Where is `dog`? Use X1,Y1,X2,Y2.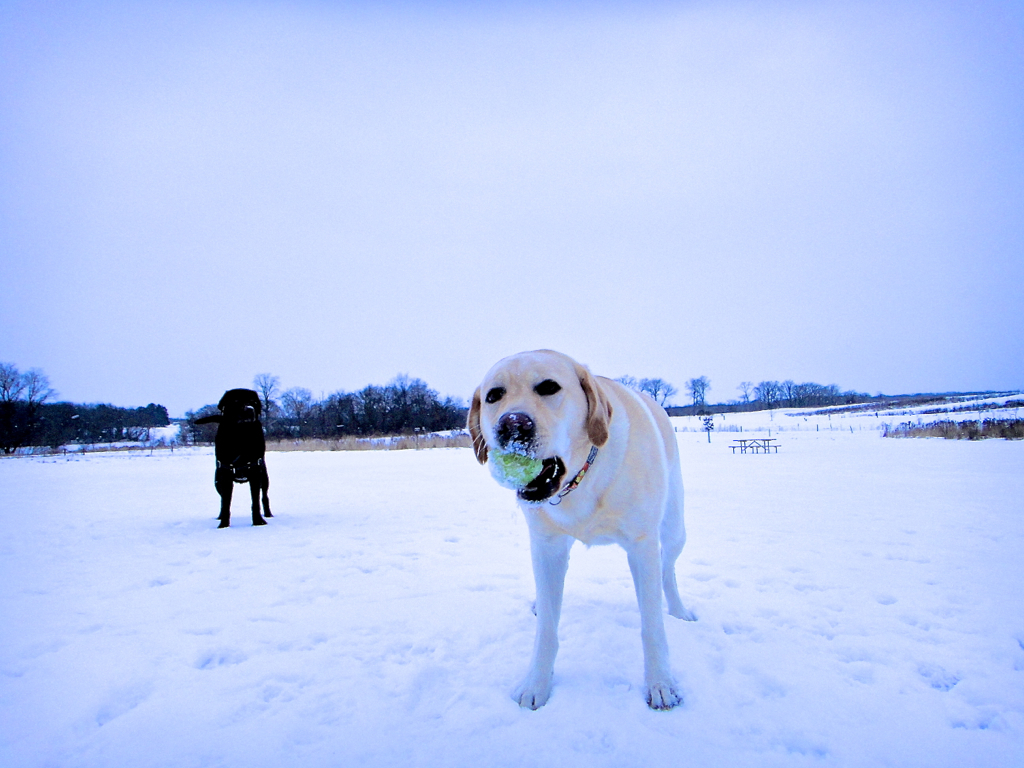
467,346,696,712.
